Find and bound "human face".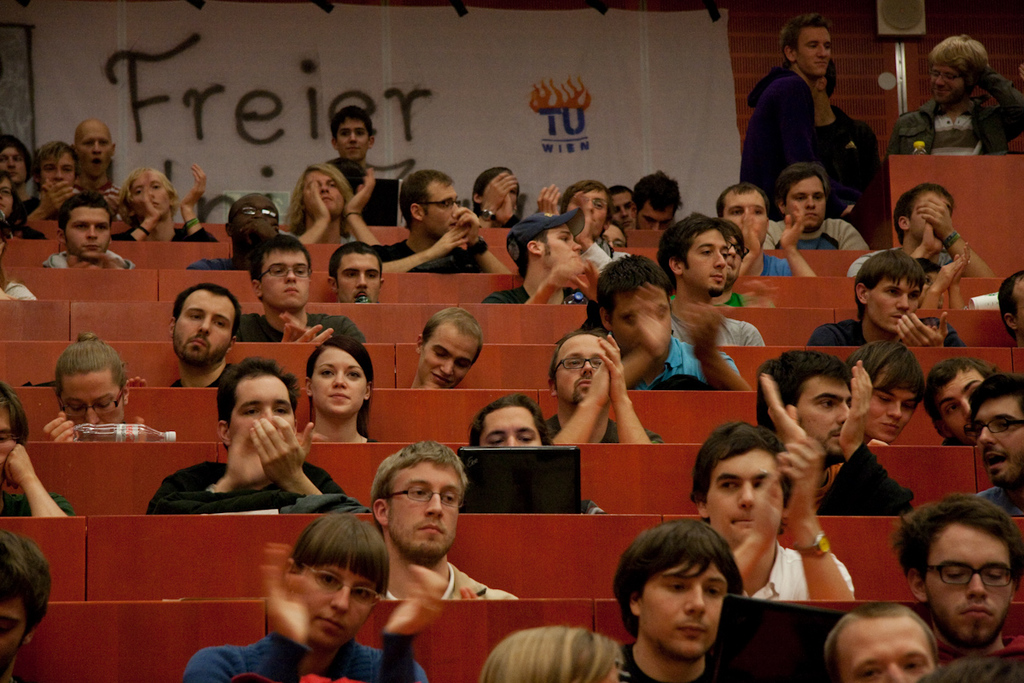
Bound: 49 157 70 181.
